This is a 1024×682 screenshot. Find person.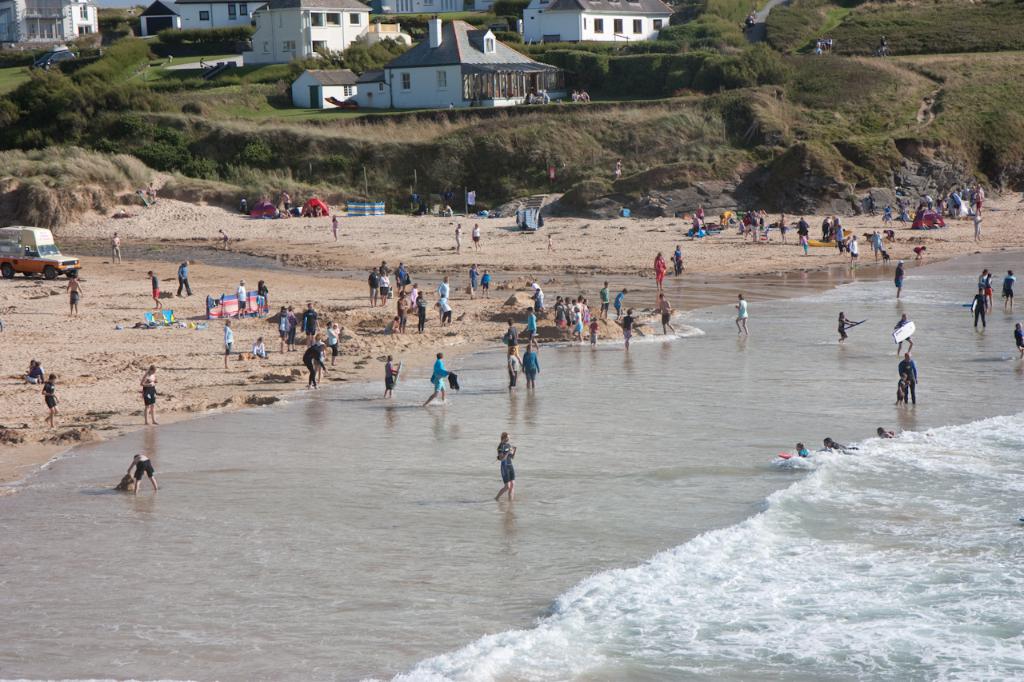
Bounding box: box=[417, 290, 426, 331].
